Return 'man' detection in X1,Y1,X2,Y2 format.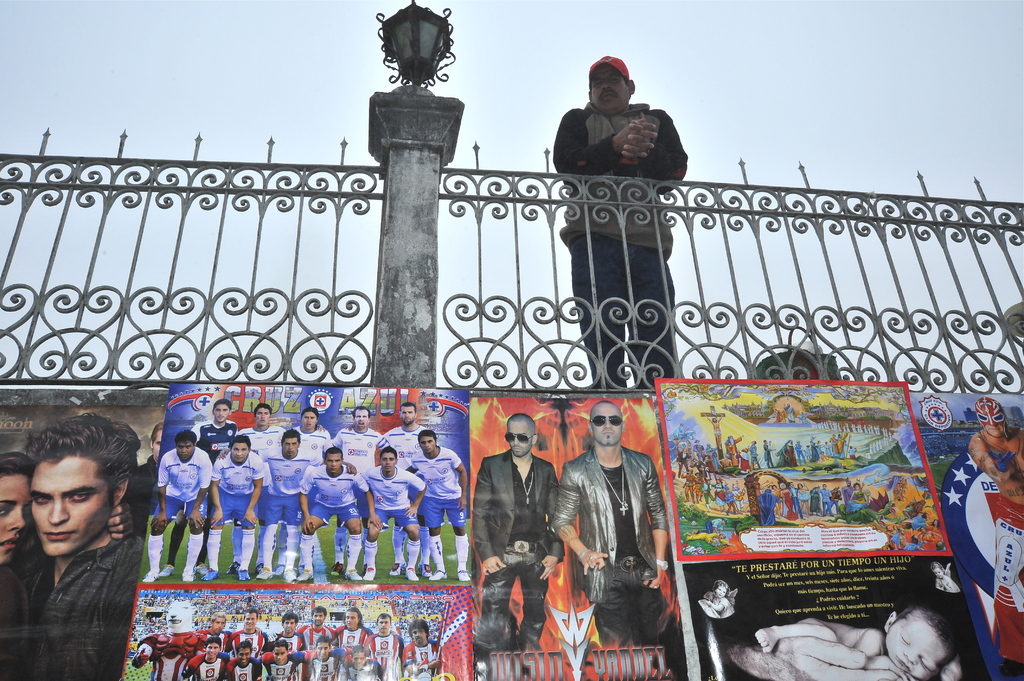
227,639,258,680.
